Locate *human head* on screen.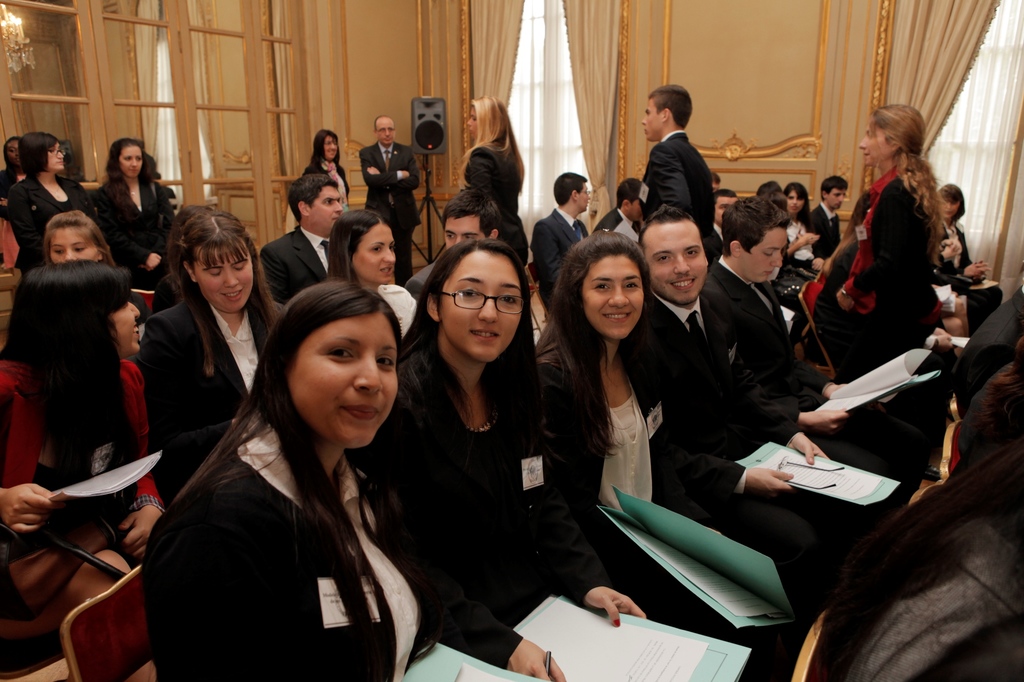
On screen at (635,203,710,303).
